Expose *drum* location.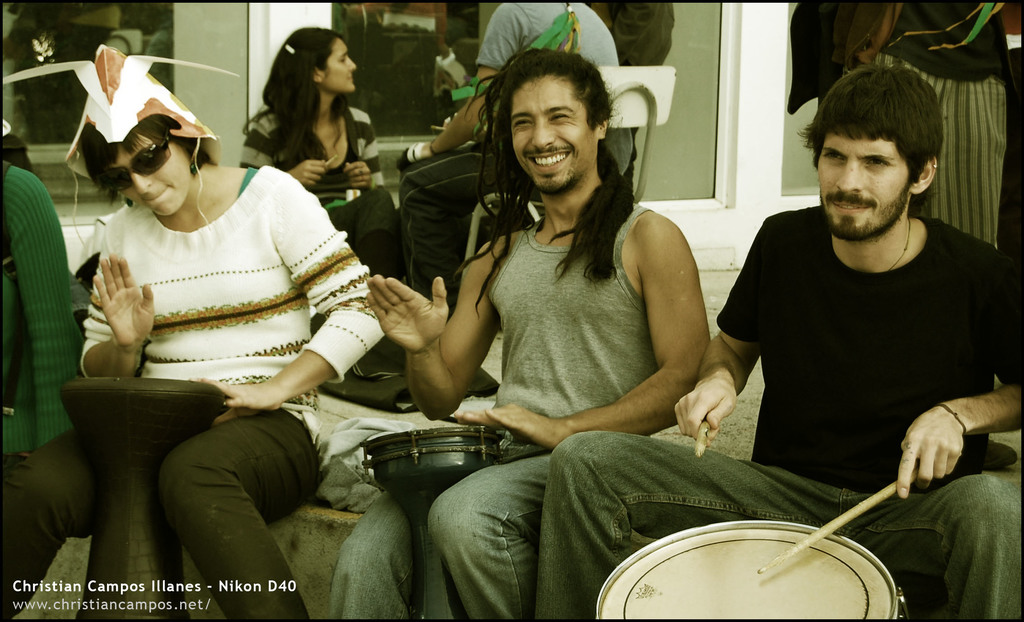
Exposed at {"left": 360, "top": 427, "right": 502, "bottom": 621}.
